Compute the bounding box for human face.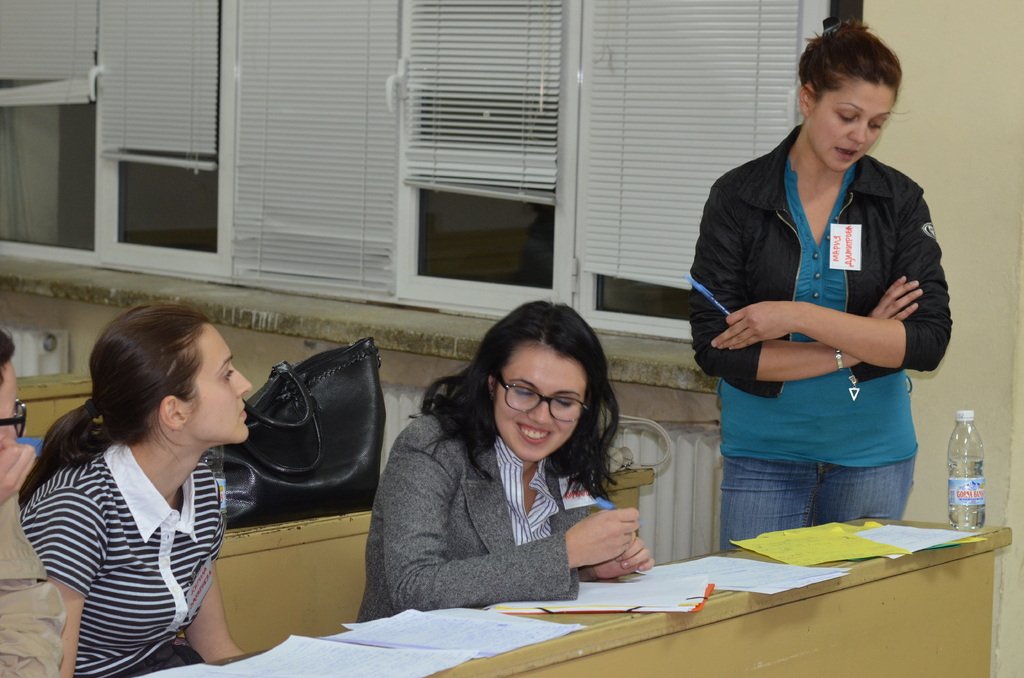
[495,341,585,462].
